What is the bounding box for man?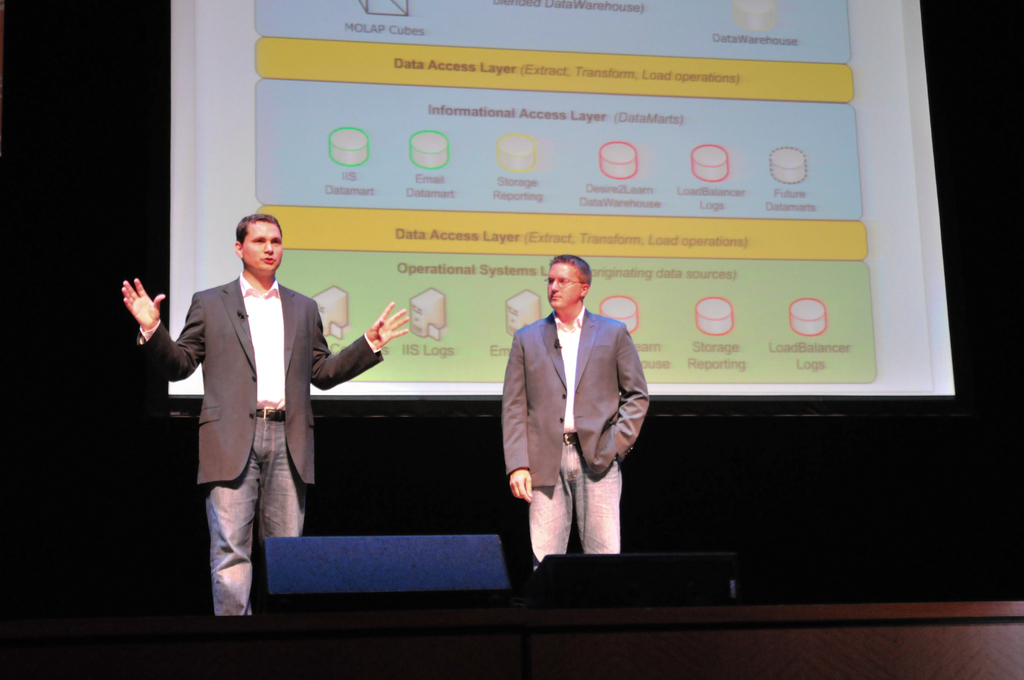
120 212 409 622.
